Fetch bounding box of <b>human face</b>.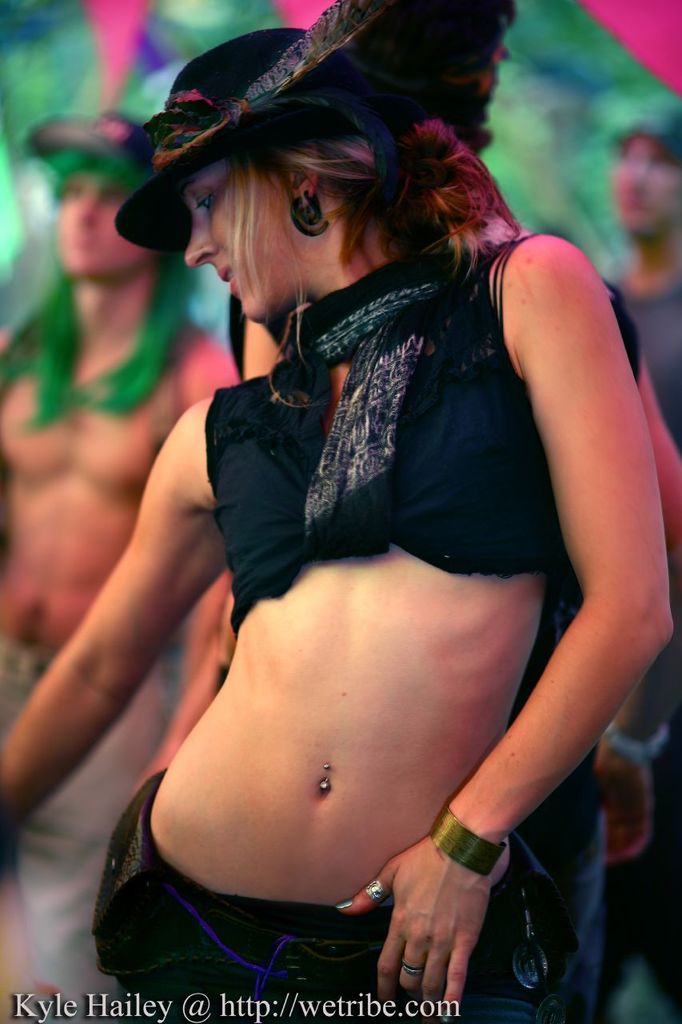
Bbox: left=609, top=130, right=681, bottom=231.
